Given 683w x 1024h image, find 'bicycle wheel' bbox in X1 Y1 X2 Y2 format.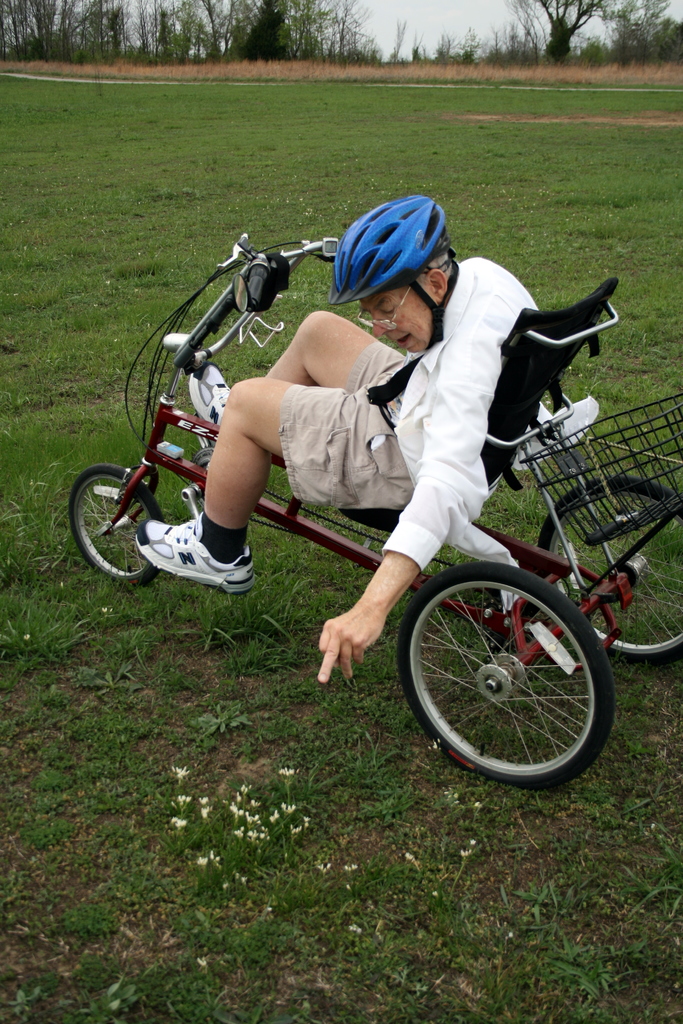
400 552 628 808.
